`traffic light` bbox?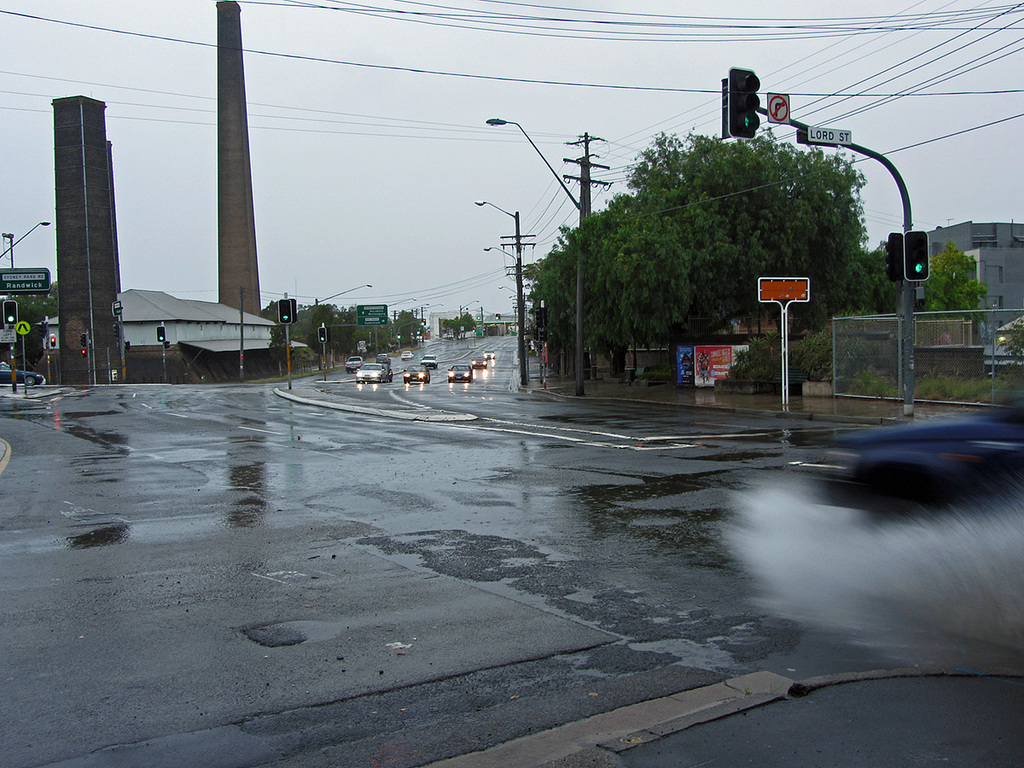
113,321,119,336
